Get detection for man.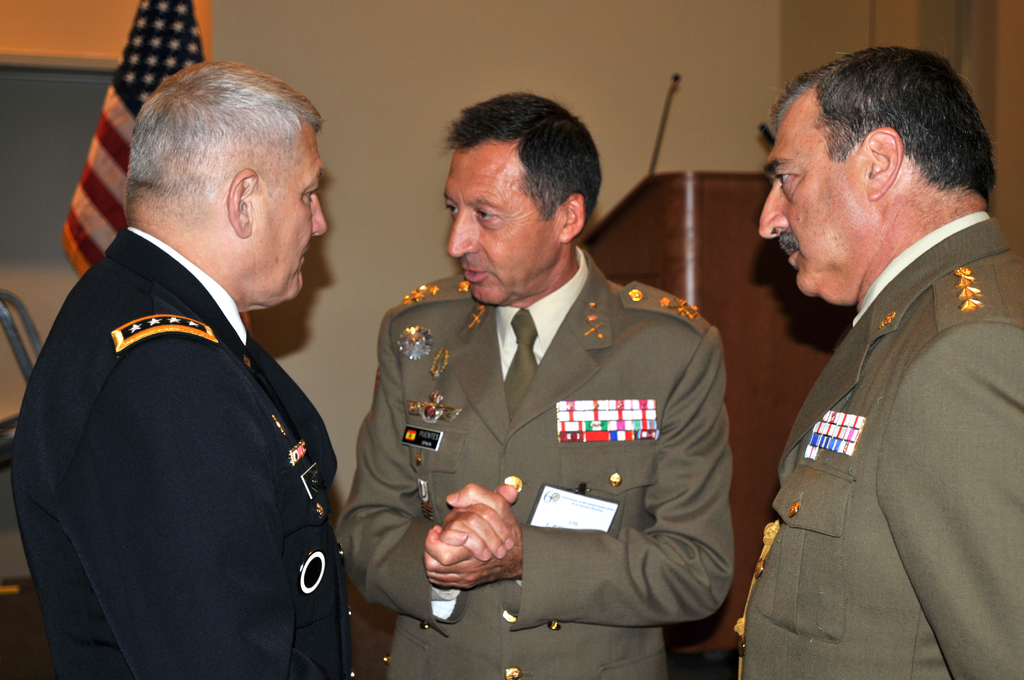
Detection: pyautogui.locateOnScreen(12, 60, 349, 679).
